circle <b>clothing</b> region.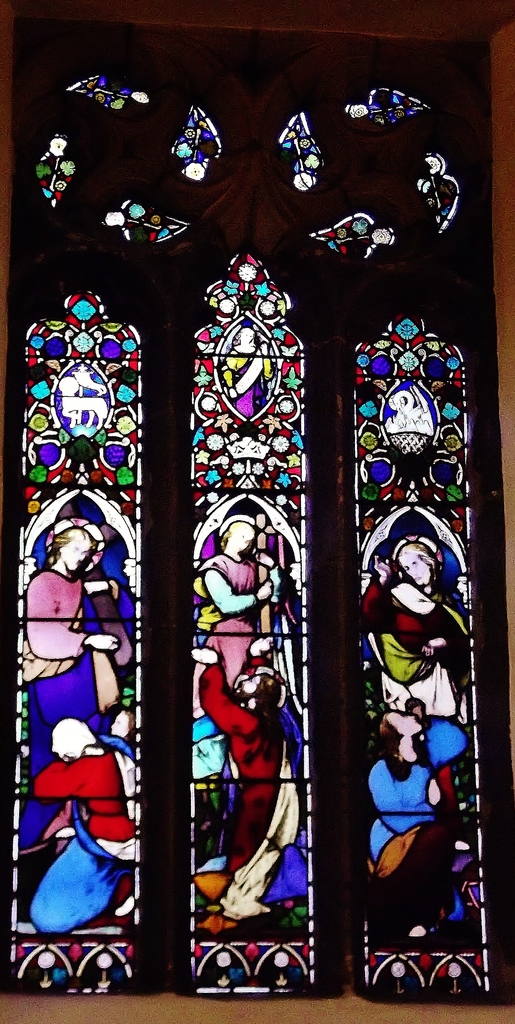
Region: BBox(12, 559, 109, 855).
